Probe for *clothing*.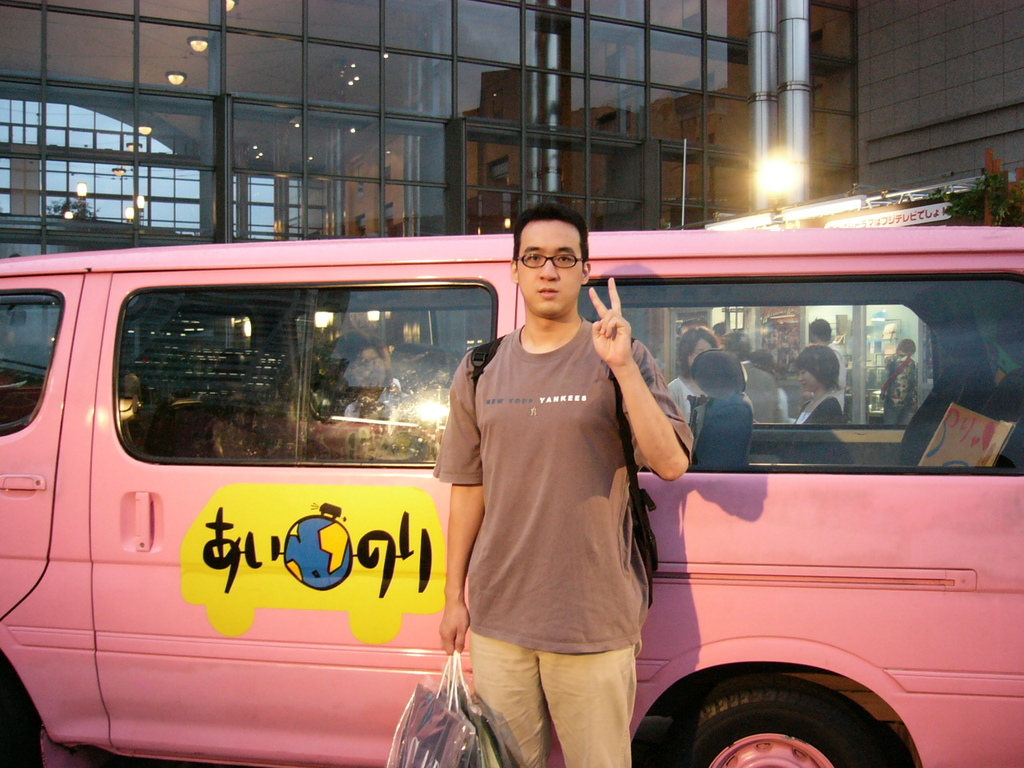
Probe result: bbox(430, 312, 714, 767).
